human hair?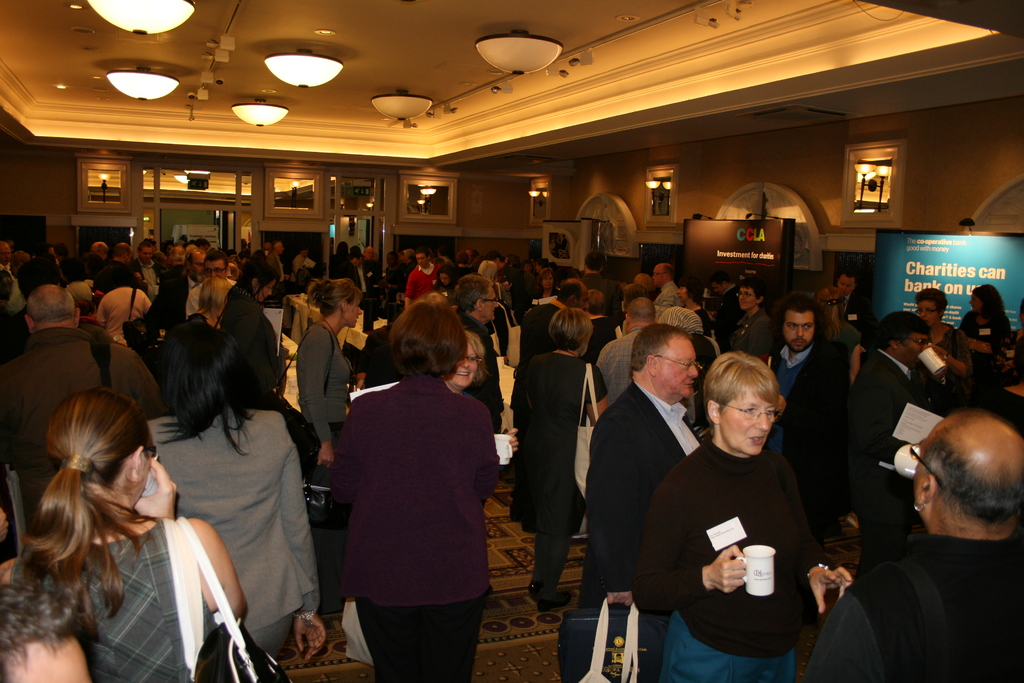
locate(584, 286, 605, 309)
